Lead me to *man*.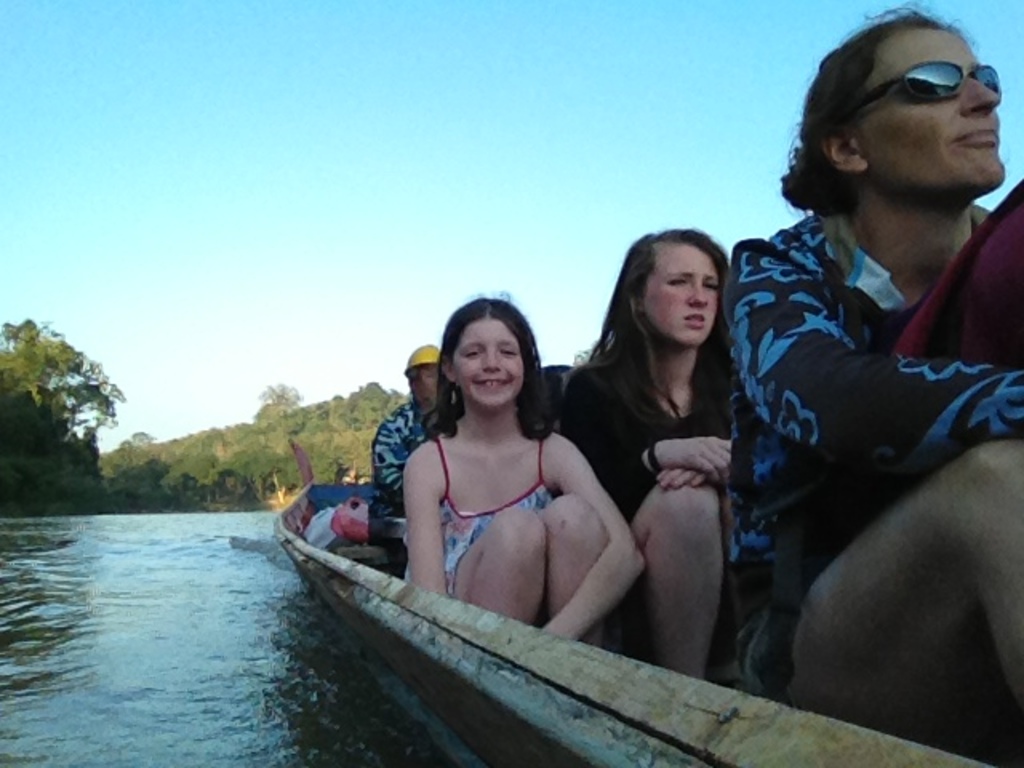
Lead to l=688, t=5, r=1023, b=749.
